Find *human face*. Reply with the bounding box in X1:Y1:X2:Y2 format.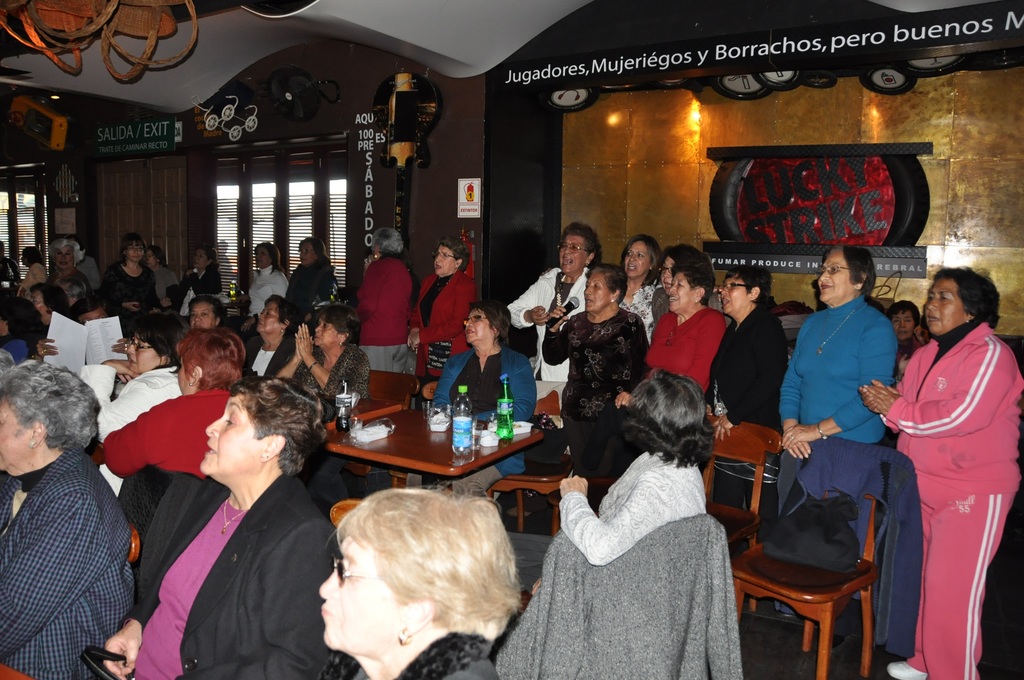
54:245:74:267.
